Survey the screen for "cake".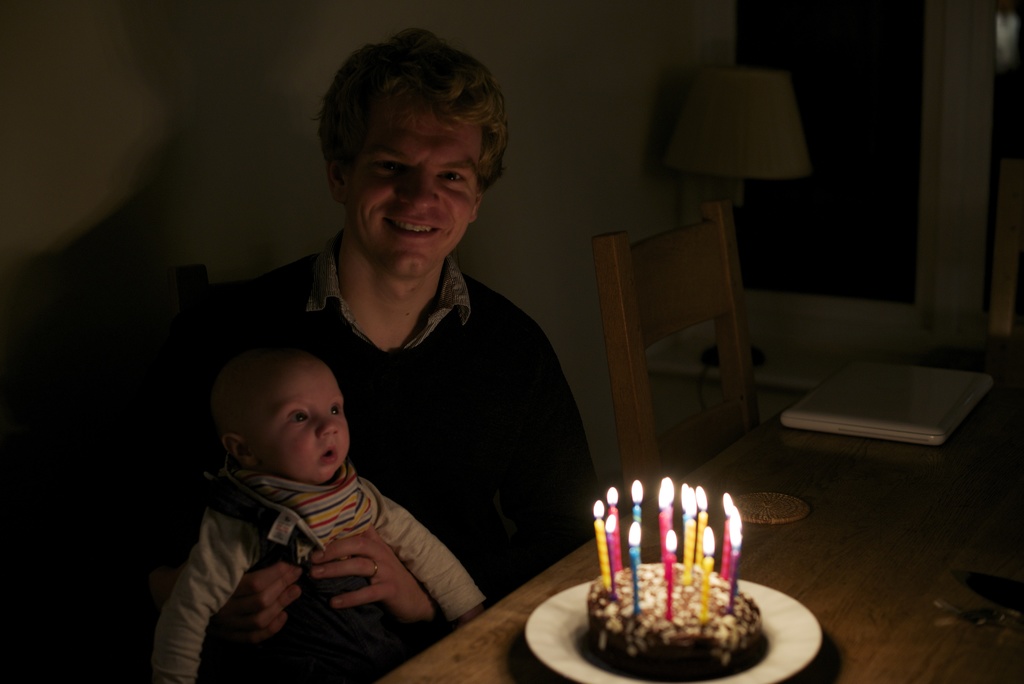
Survey found: detection(588, 567, 764, 683).
